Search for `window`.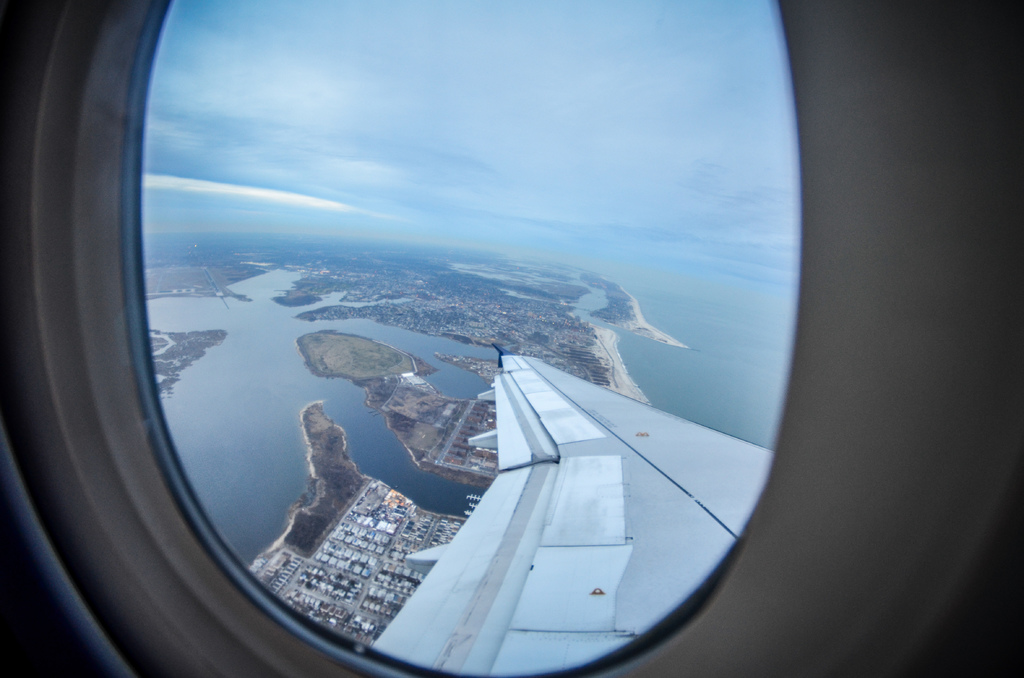
Found at (79,150,821,672).
